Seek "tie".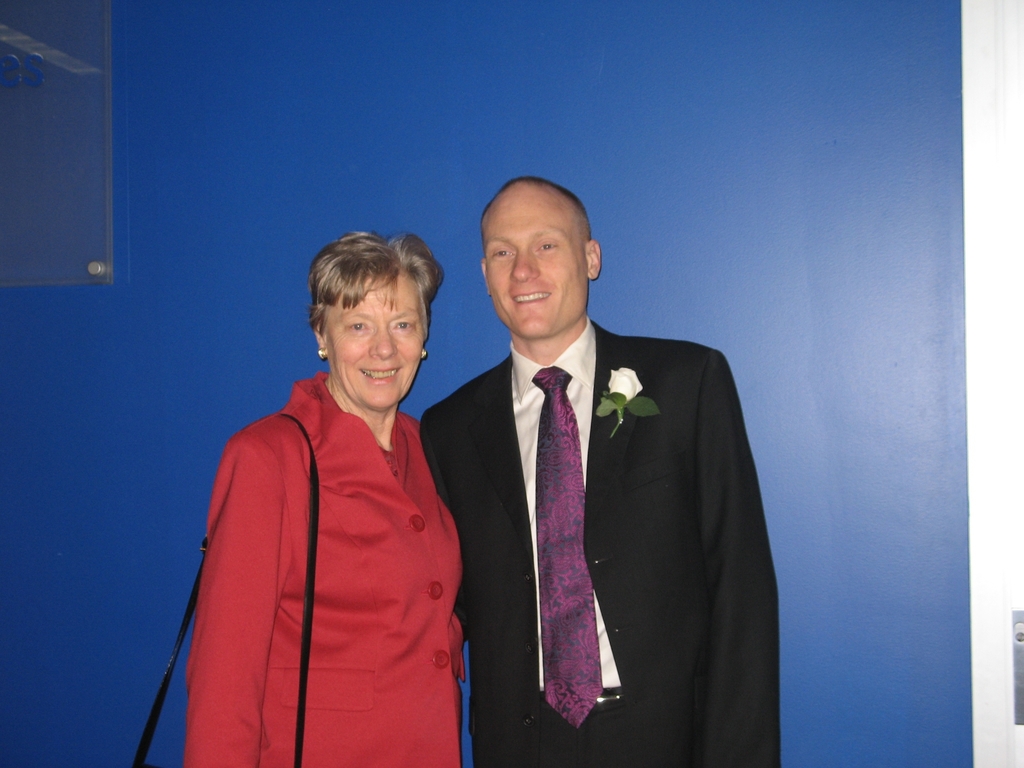
x1=530 y1=362 x2=603 y2=733.
